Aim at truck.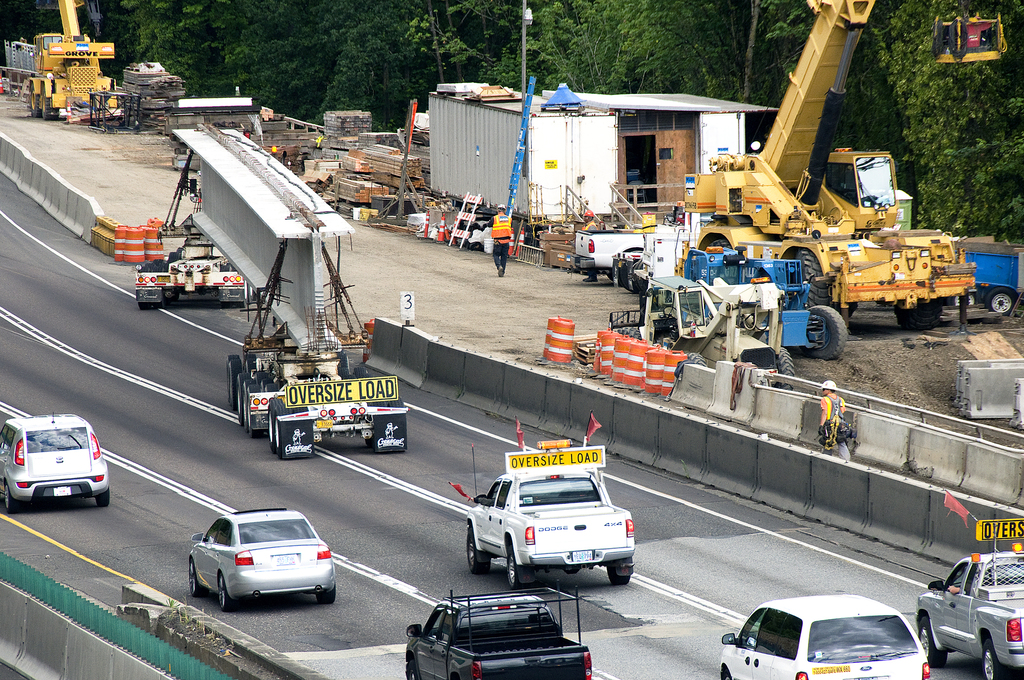
Aimed at [left=668, top=0, right=992, bottom=329].
